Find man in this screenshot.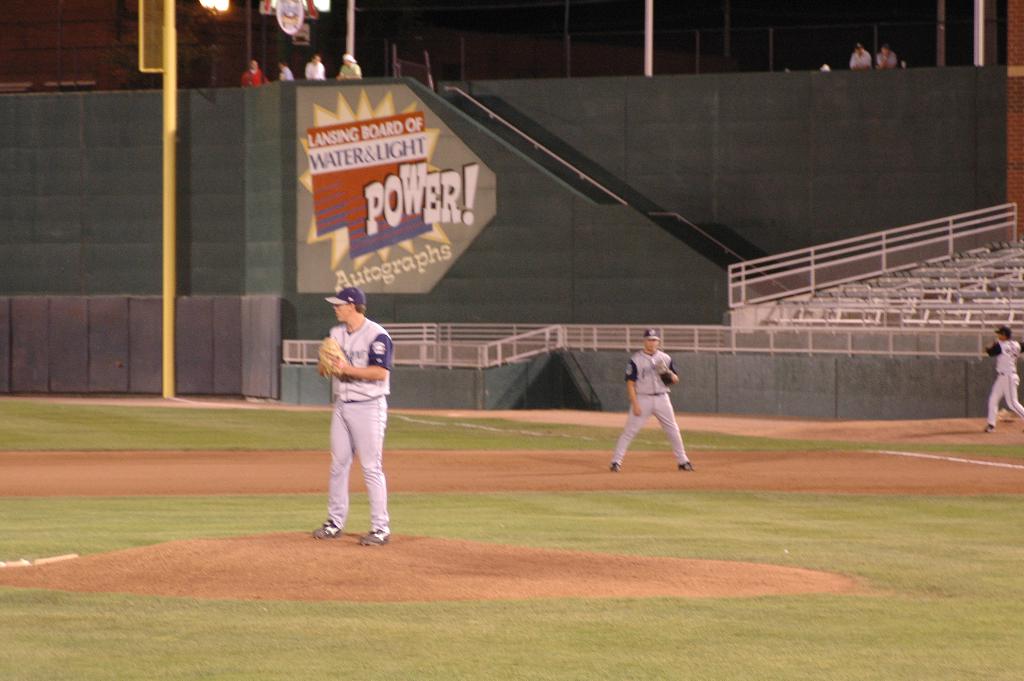
The bounding box for man is crop(851, 43, 871, 67).
